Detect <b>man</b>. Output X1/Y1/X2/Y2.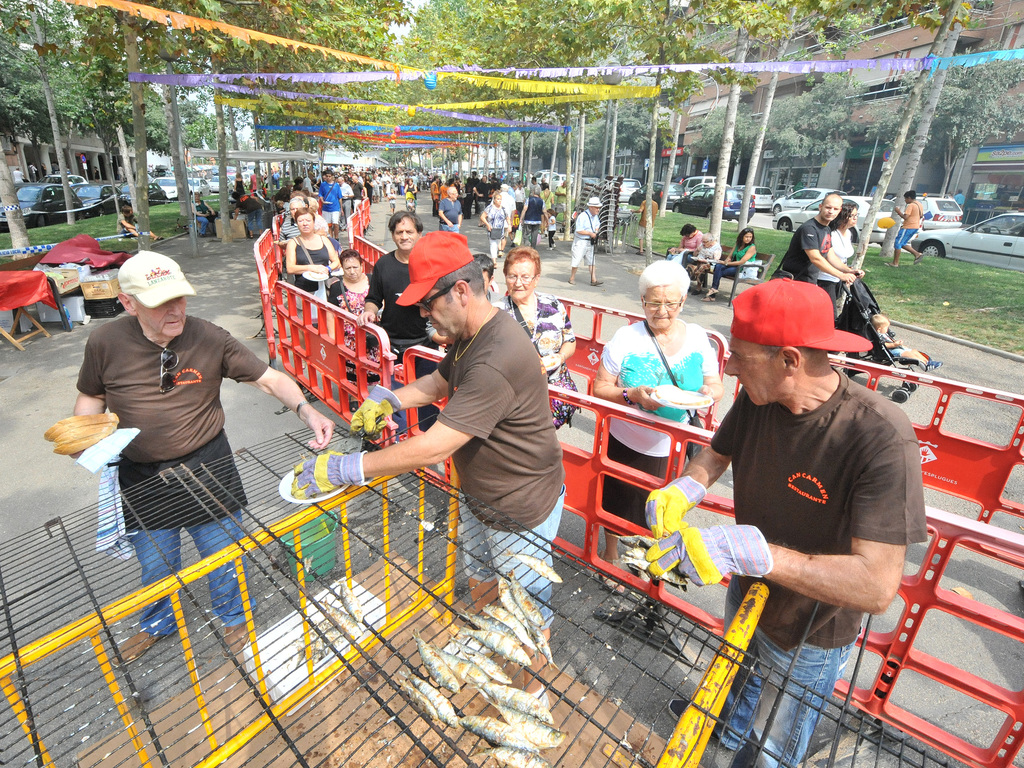
356/211/438/431.
